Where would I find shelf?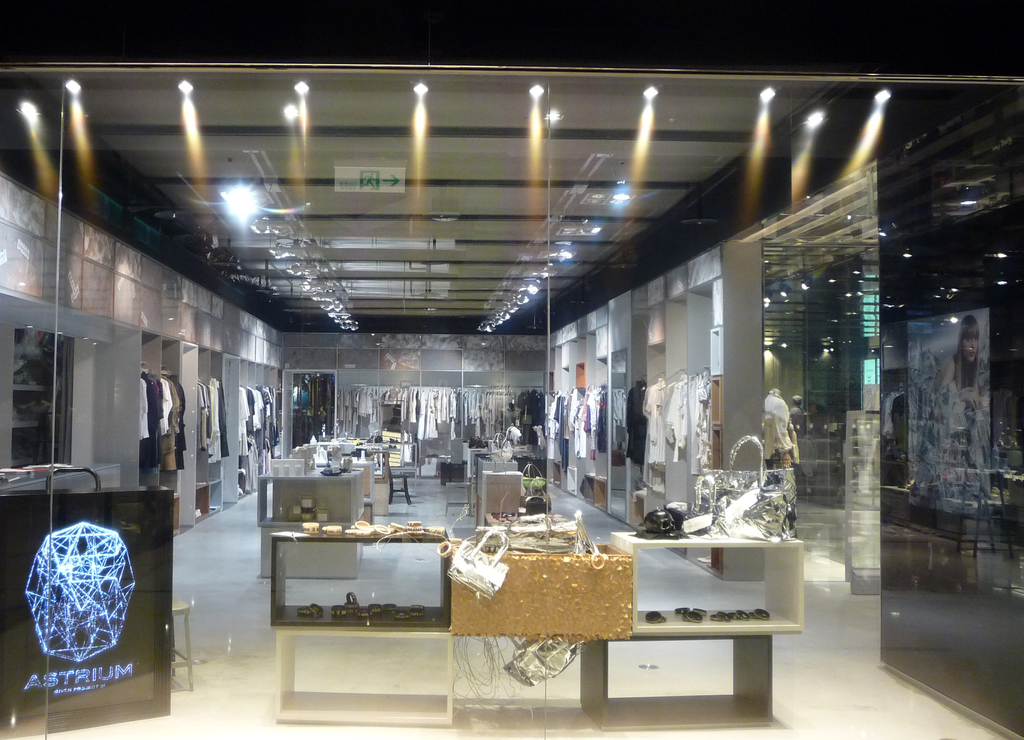
At Rect(713, 277, 729, 337).
